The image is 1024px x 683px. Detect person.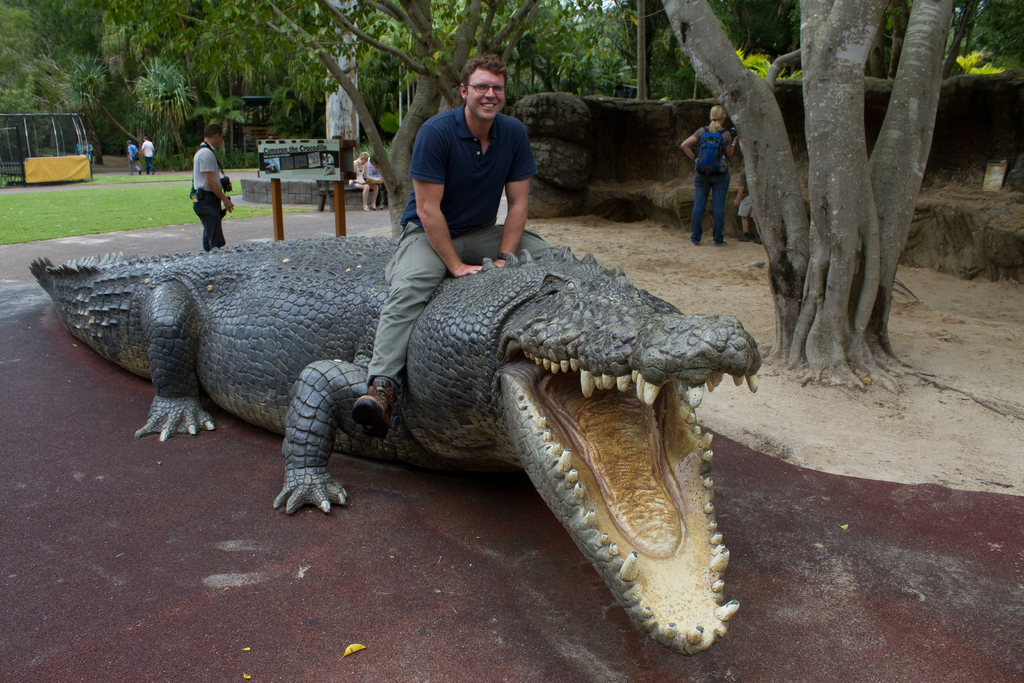
Detection: pyautogui.locateOnScreen(351, 152, 384, 211).
